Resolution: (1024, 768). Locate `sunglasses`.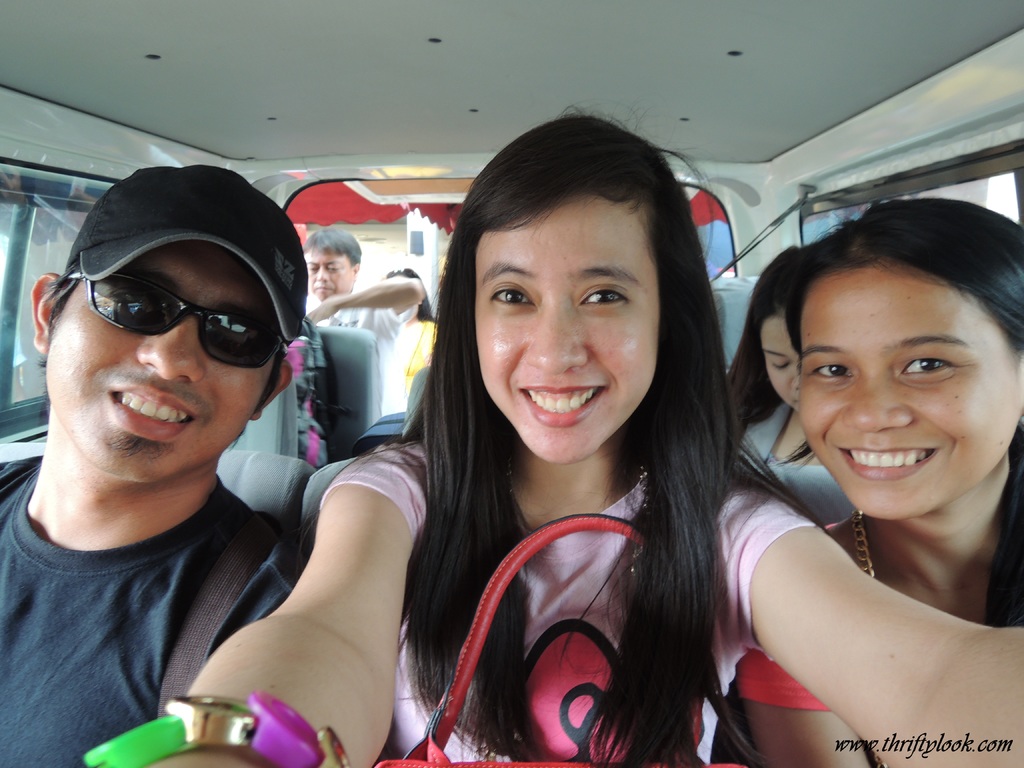
Rect(66, 275, 289, 372).
